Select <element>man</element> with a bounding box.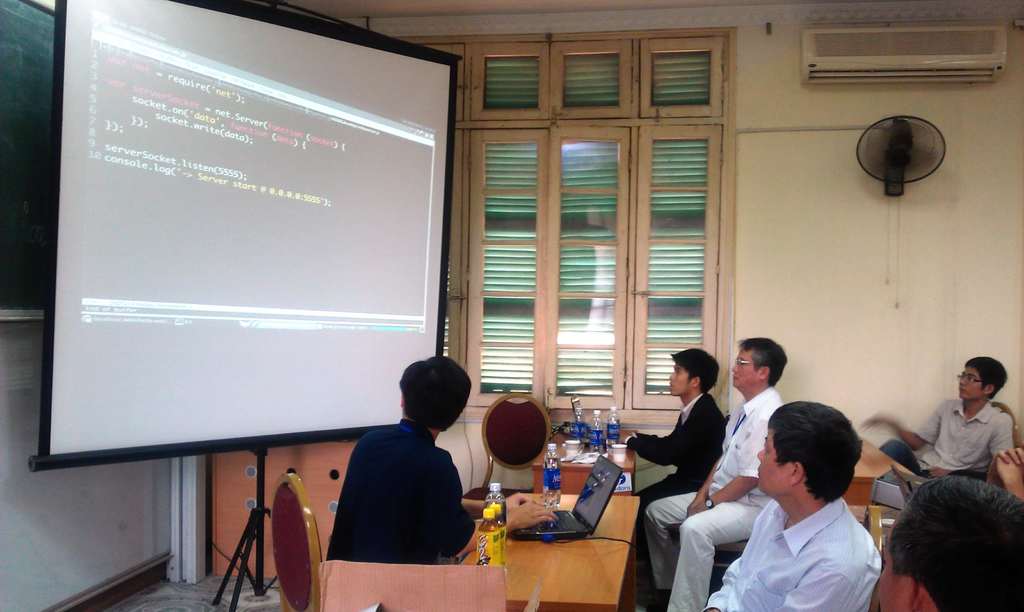
{"left": 621, "top": 351, "right": 737, "bottom": 571}.
